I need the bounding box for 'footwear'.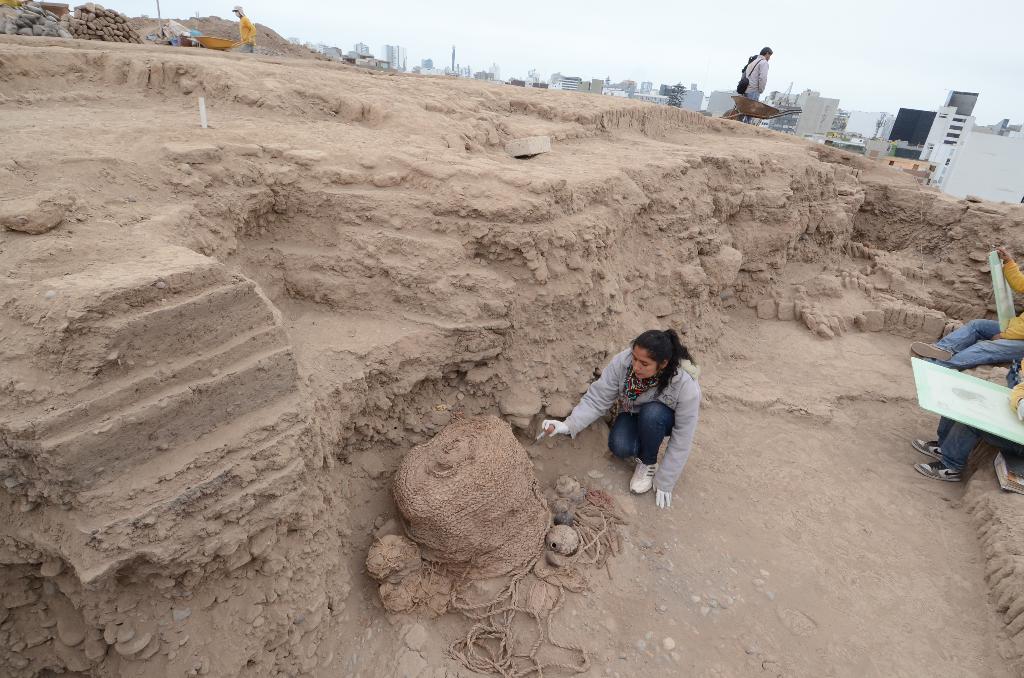
Here it is: x1=915 y1=343 x2=952 y2=362.
